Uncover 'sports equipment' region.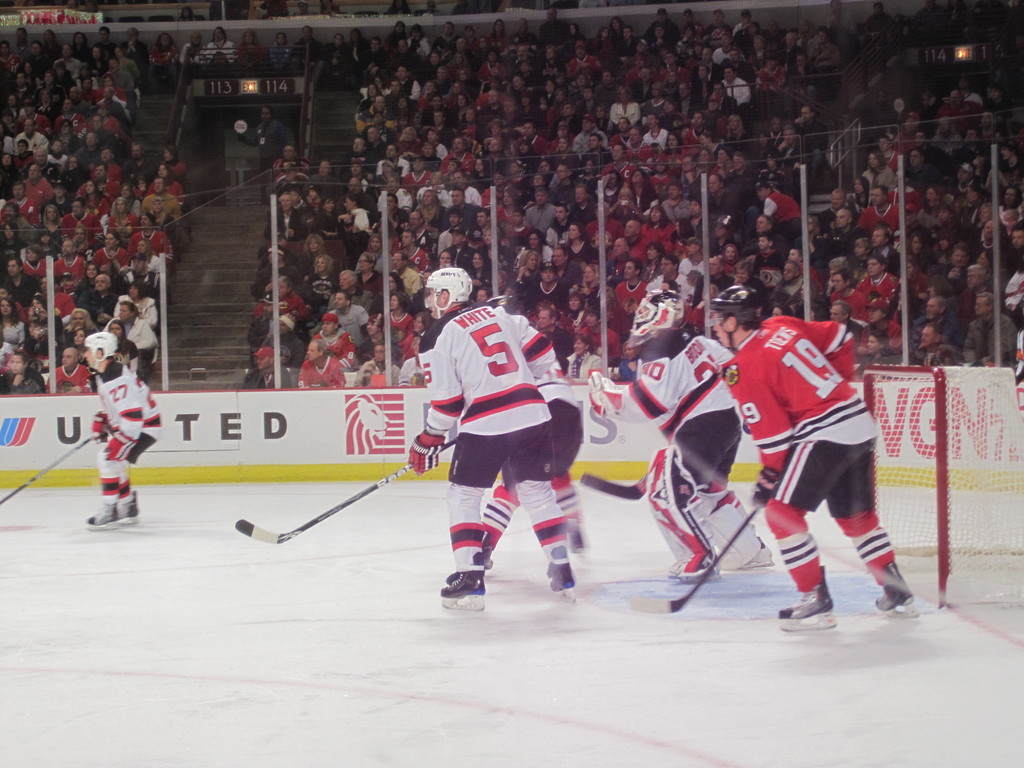
Uncovered: left=0, top=425, right=99, bottom=506.
